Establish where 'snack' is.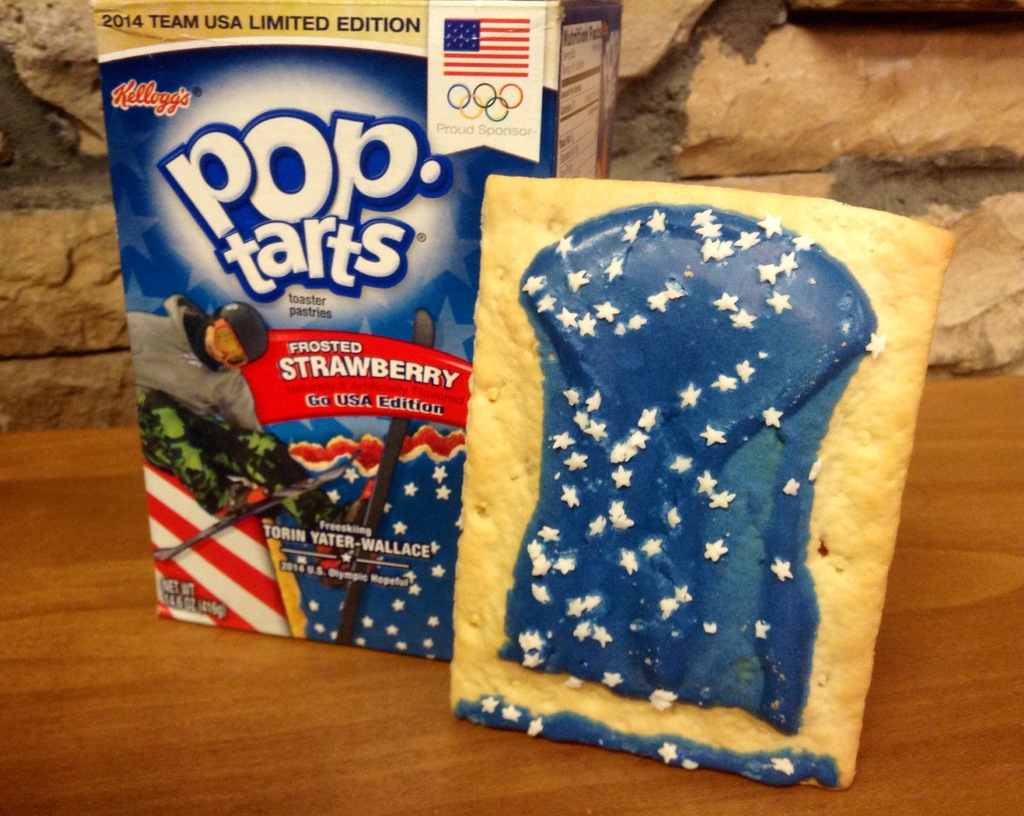
Established at (448, 173, 957, 790).
